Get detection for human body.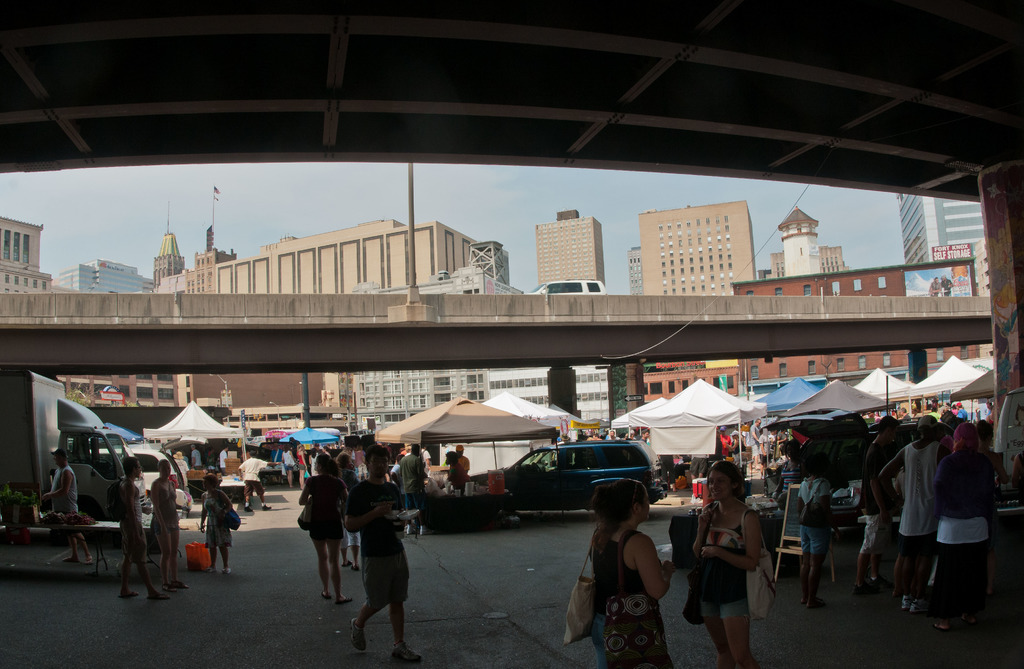
Detection: (234,450,275,517).
